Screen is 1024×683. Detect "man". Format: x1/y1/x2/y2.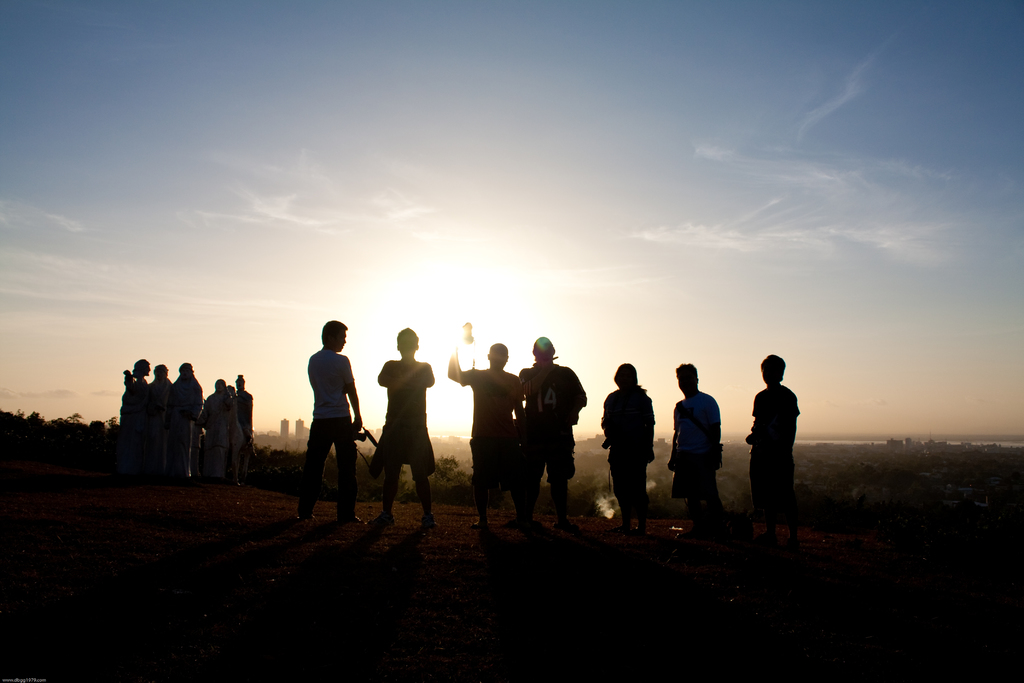
291/324/360/520.
